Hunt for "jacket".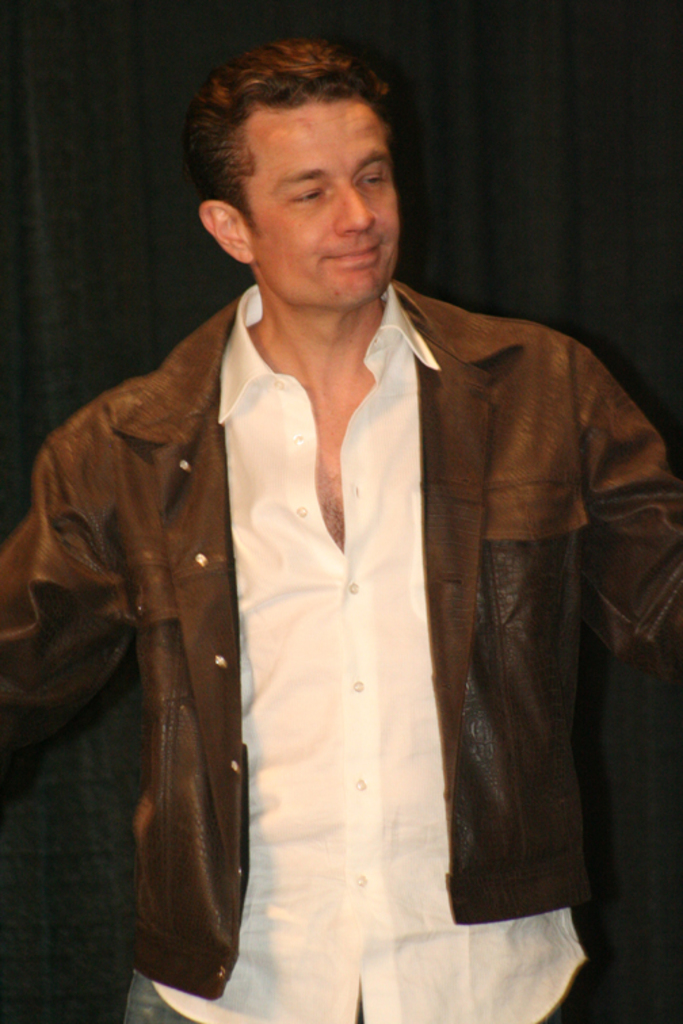
Hunted down at bbox=[0, 276, 682, 1000].
